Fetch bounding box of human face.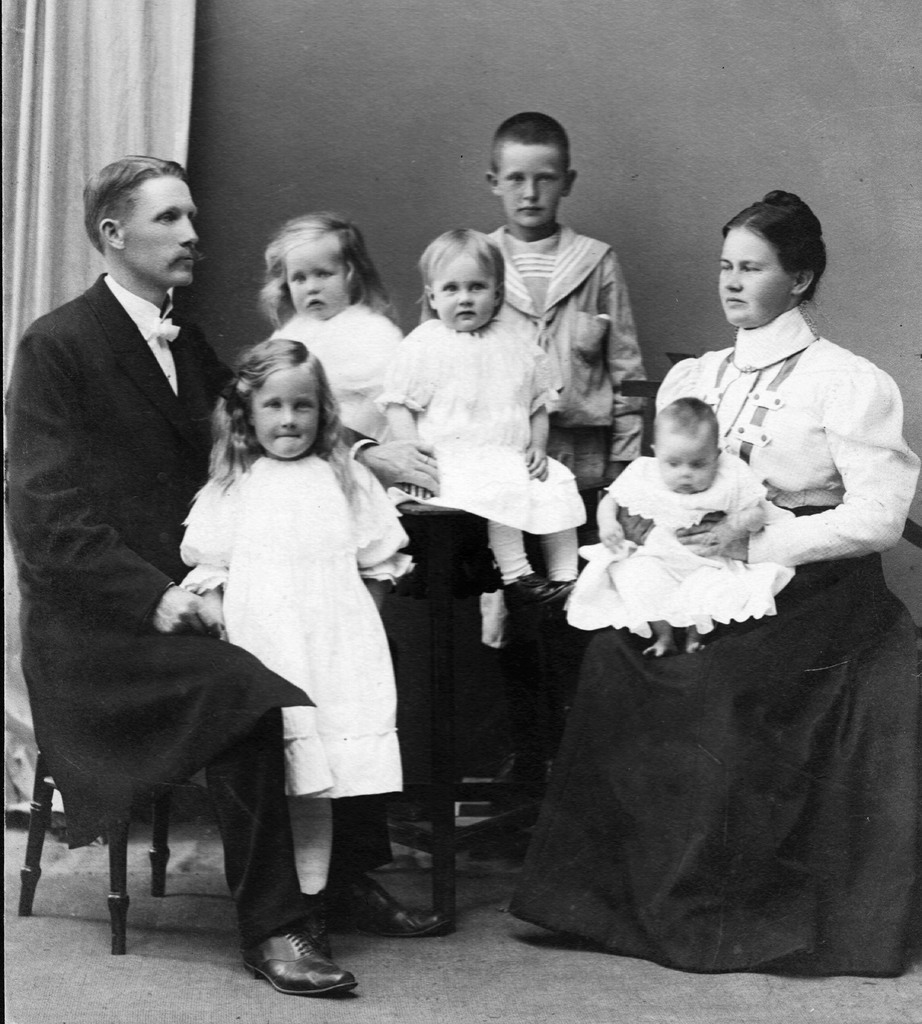
Bbox: (500,148,567,236).
